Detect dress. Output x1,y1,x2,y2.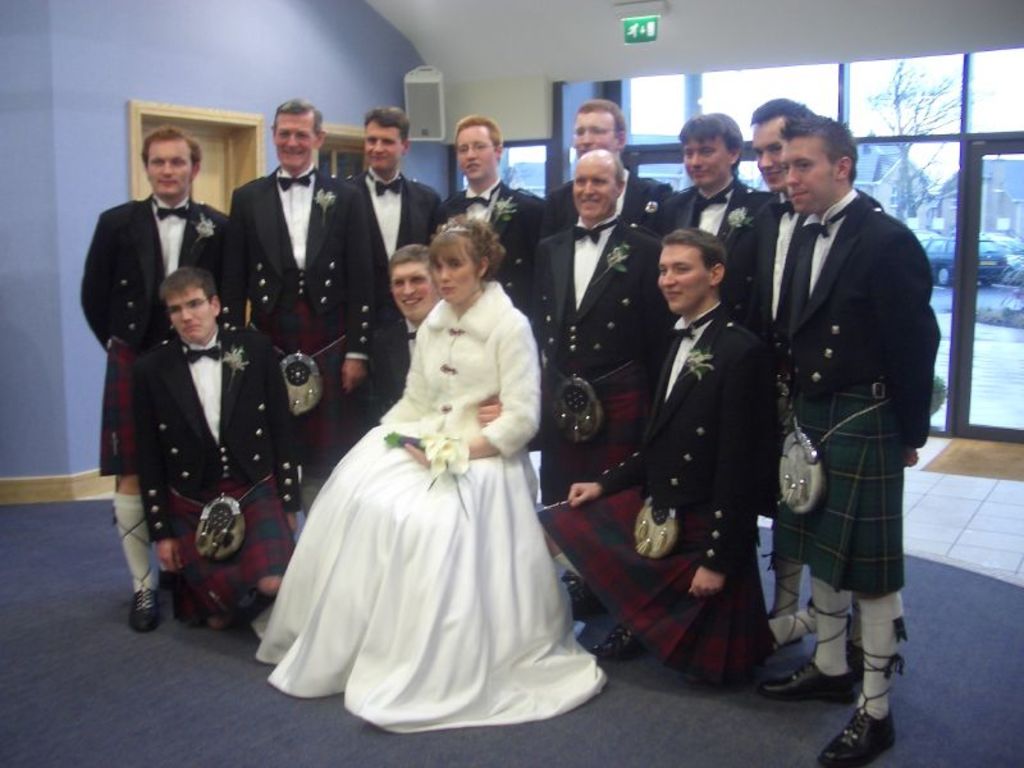
243,229,588,759.
